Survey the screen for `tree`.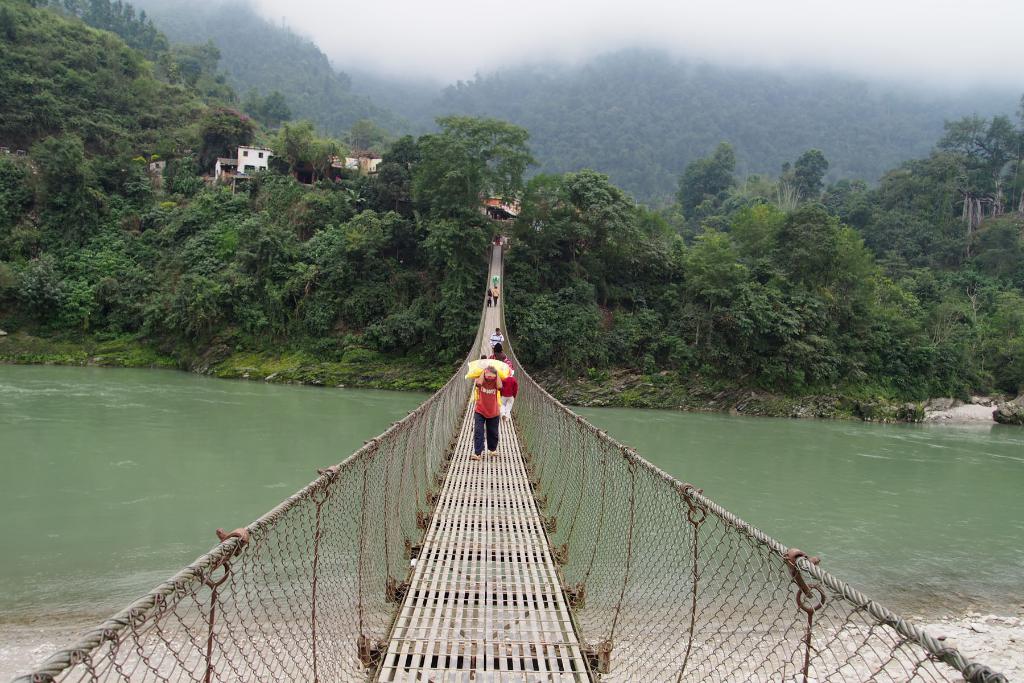
Survey found: [791,152,828,201].
